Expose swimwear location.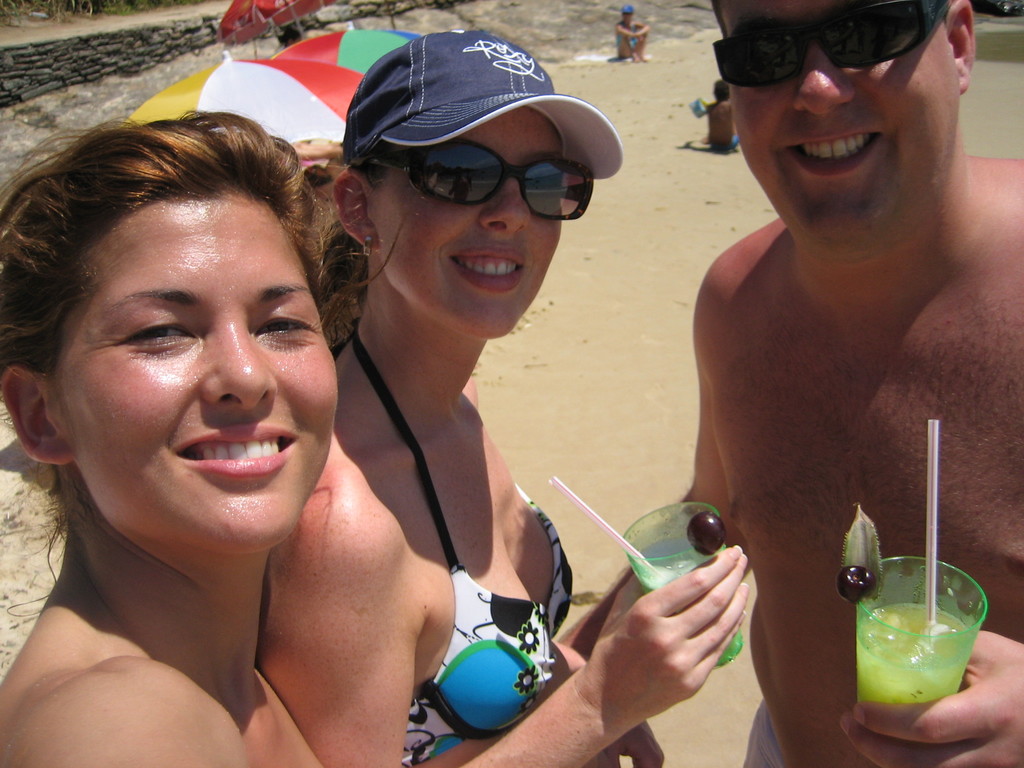
Exposed at x1=730, y1=134, x2=746, y2=150.
